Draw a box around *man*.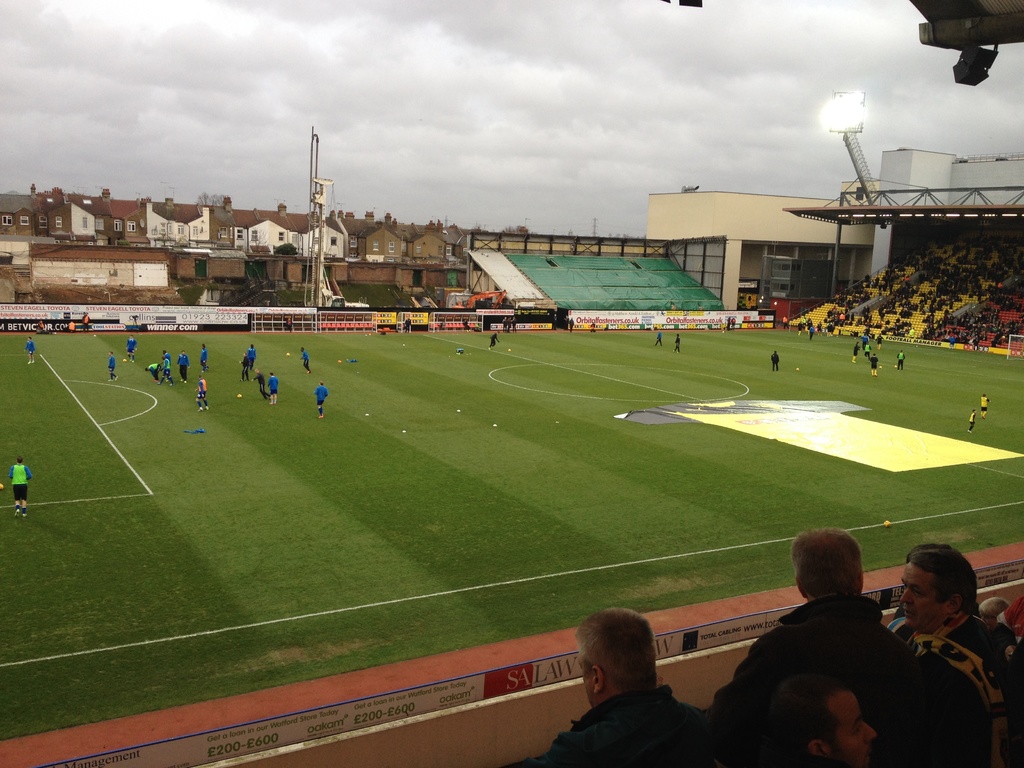
[24, 335, 36, 364].
